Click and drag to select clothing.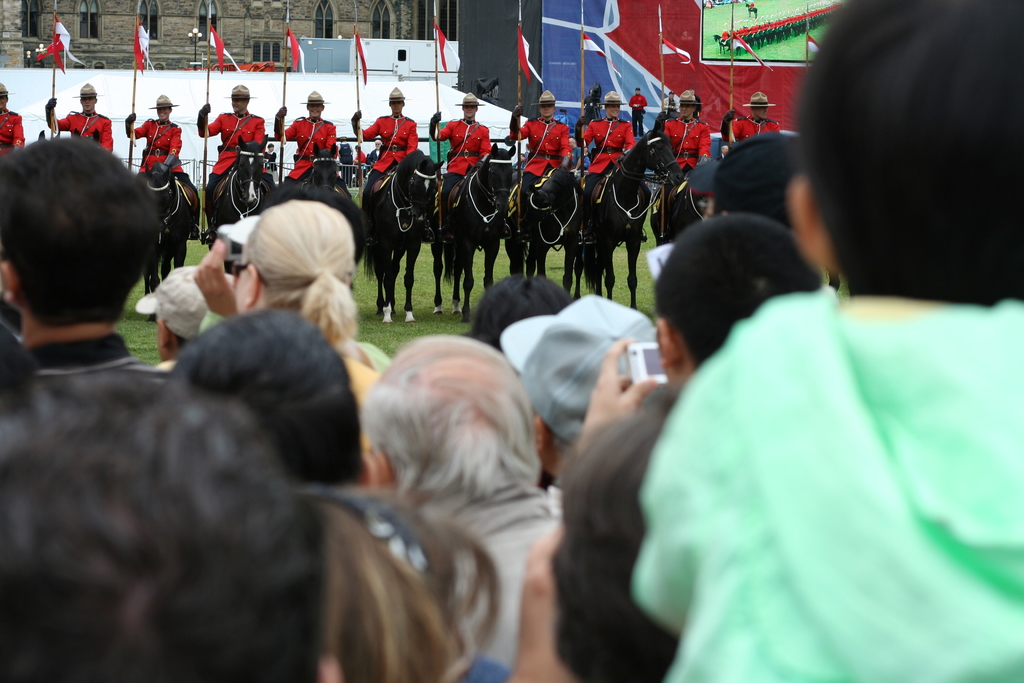
Selection: region(275, 114, 342, 176).
